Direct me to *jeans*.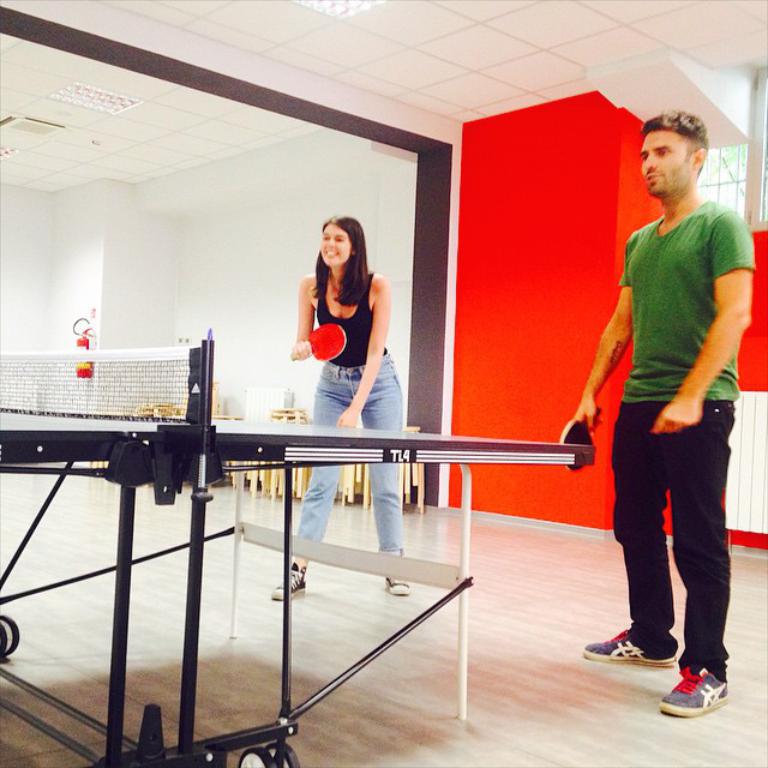
Direction: select_region(617, 418, 748, 696).
